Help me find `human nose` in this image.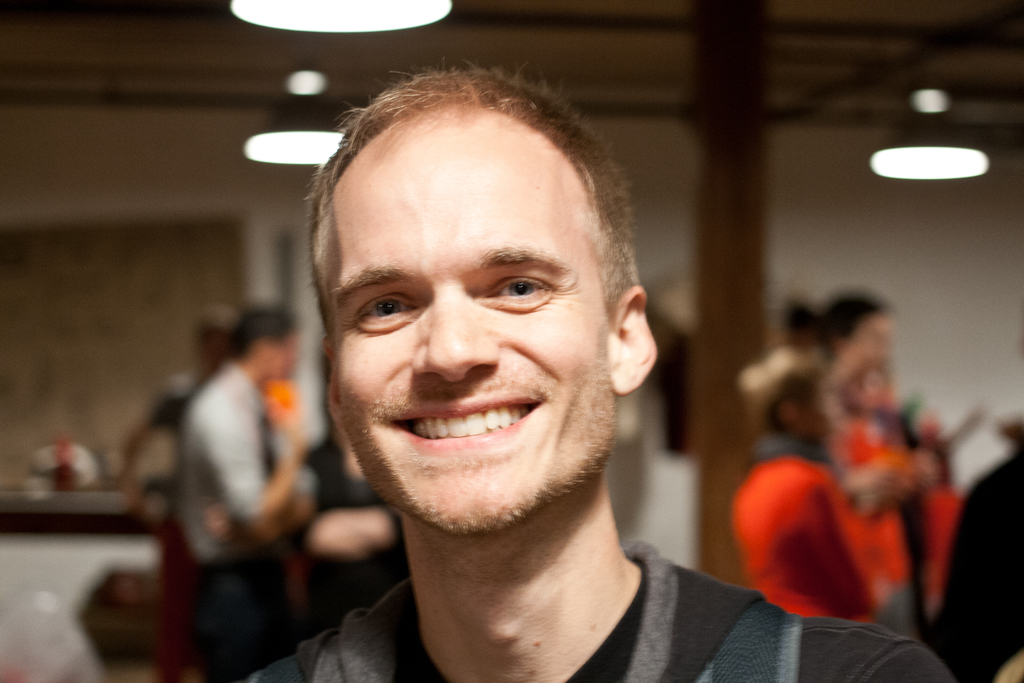
Found it: (left=410, top=302, right=495, bottom=386).
